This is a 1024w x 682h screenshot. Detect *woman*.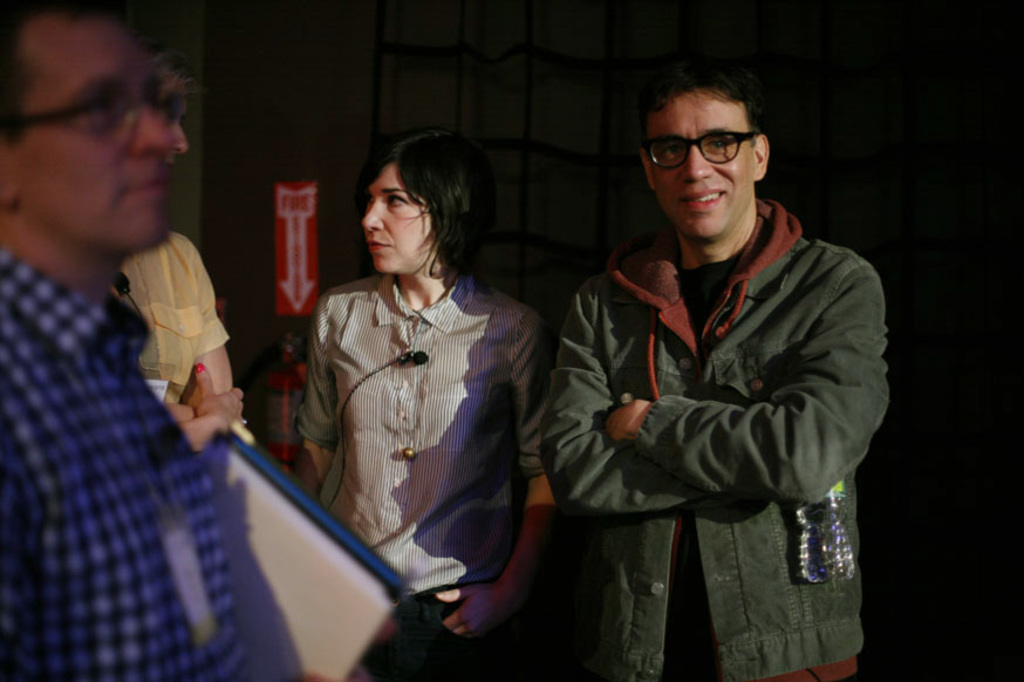
bbox=[266, 138, 558, 667].
